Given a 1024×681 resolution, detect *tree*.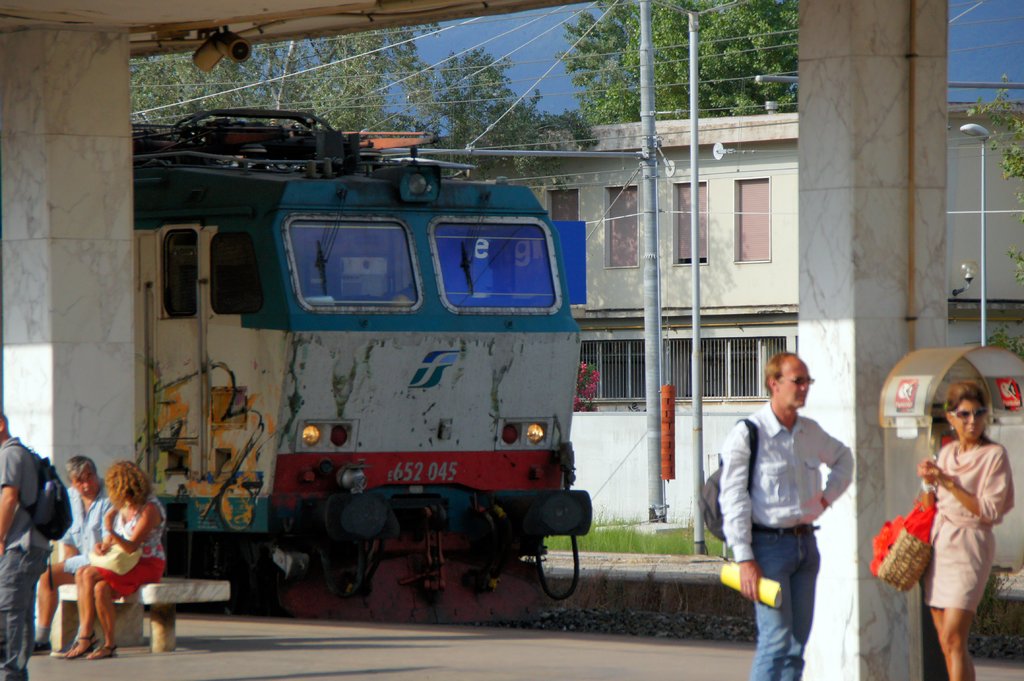
547/0/804/135.
